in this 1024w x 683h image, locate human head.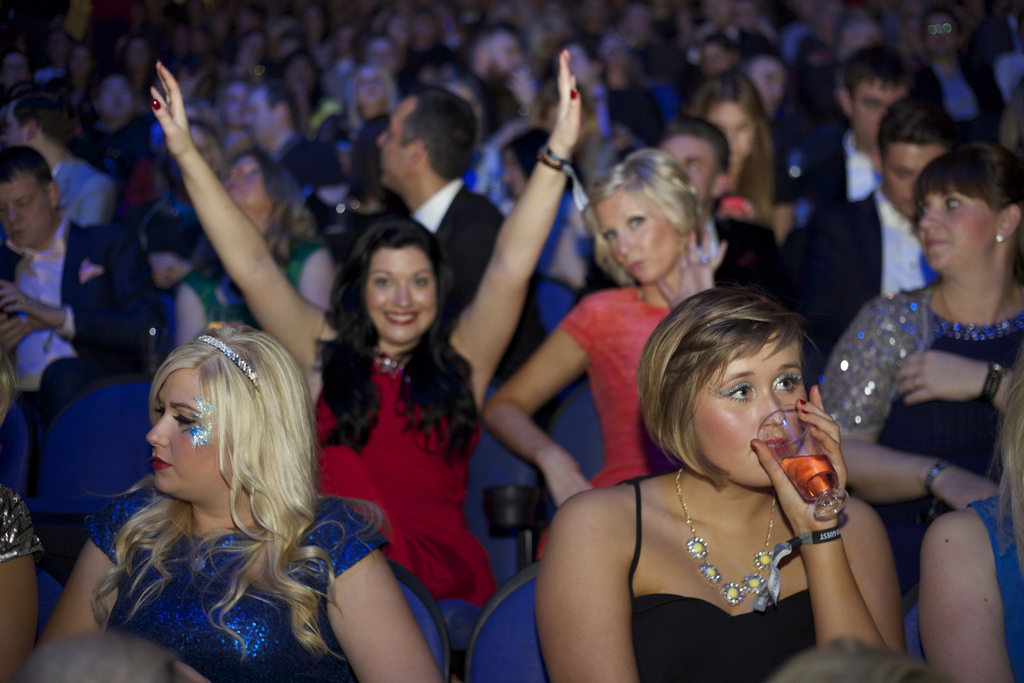
Bounding box: bbox(48, 30, 67, 62).
